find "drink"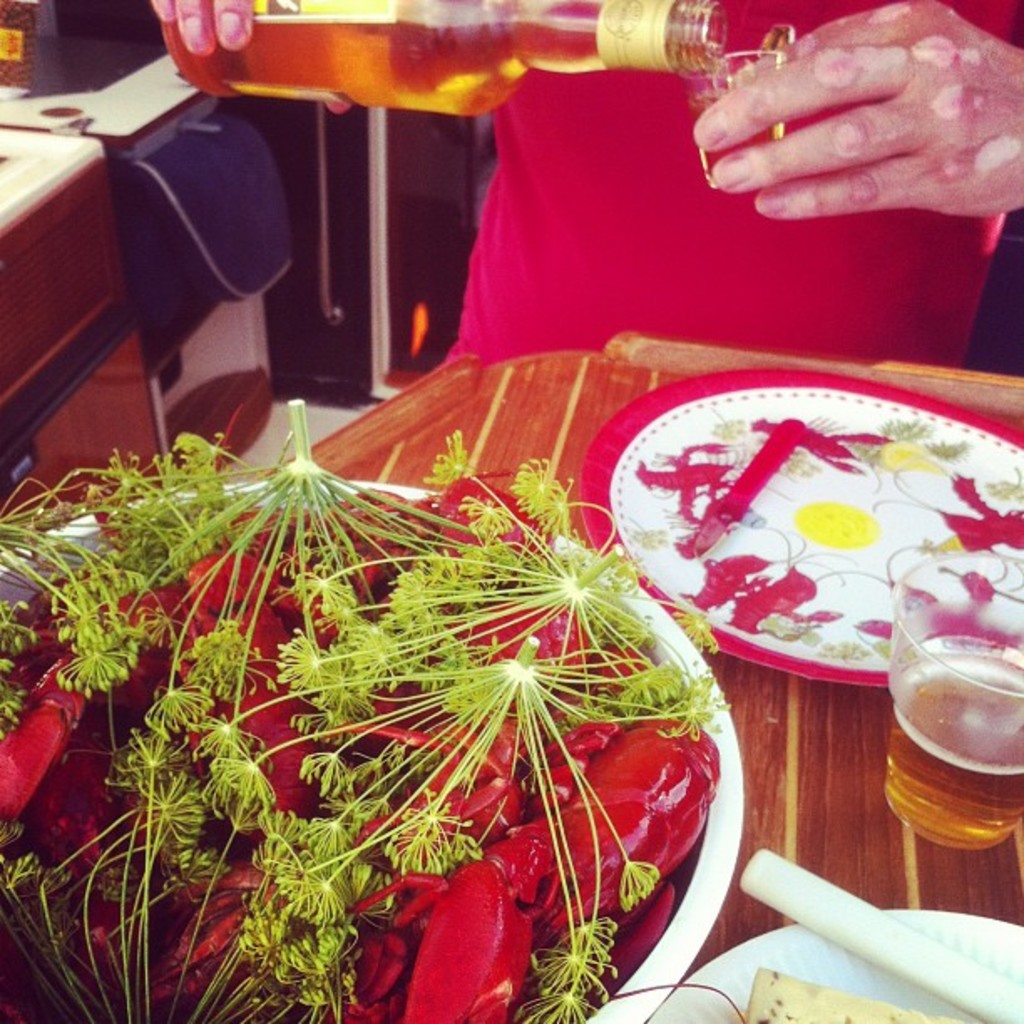
select_region(870, 658, 1022, 852)
